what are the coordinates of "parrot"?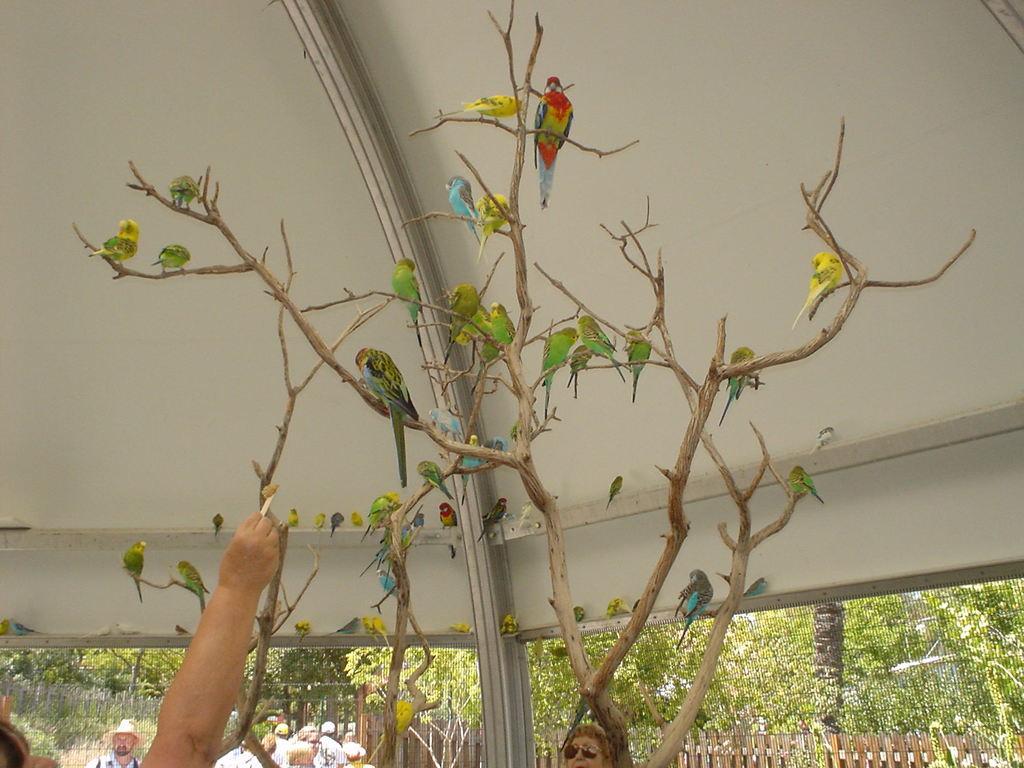
BBox(357, 490, 414, 536).
